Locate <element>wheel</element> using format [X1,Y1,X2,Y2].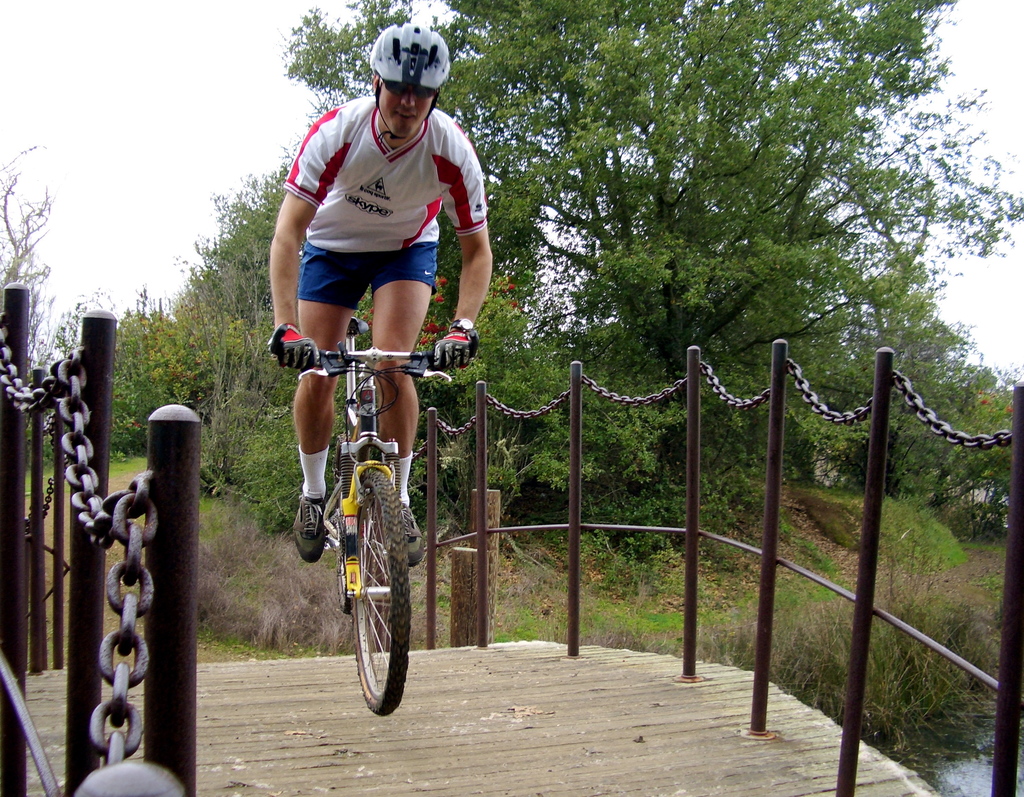
[343,500,411,709].
